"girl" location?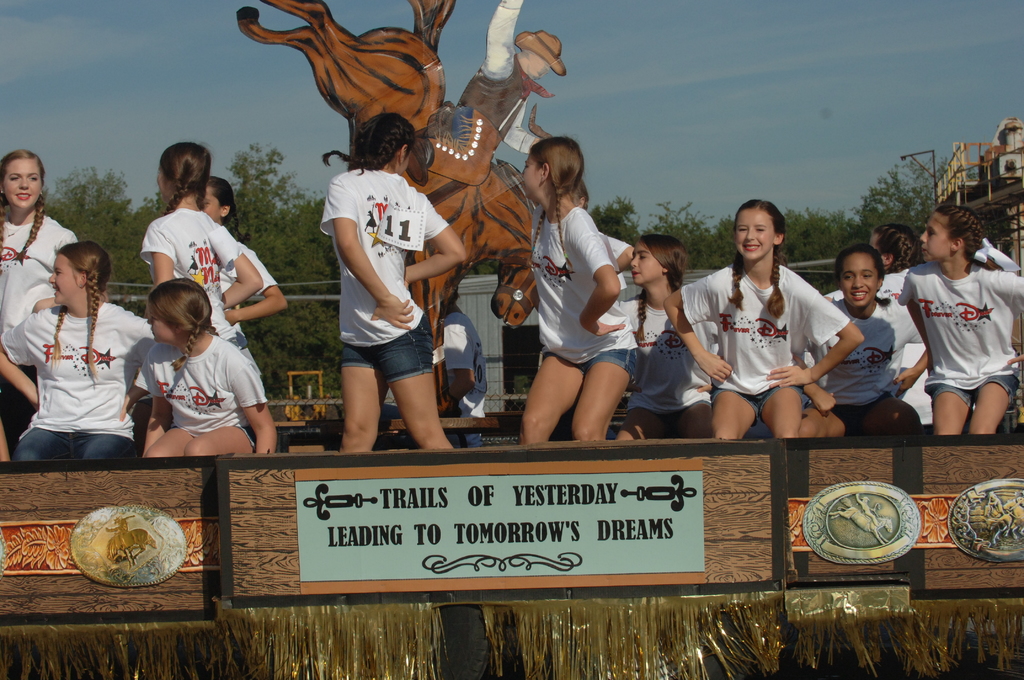
bbox=[796, 242, 924, 441]
